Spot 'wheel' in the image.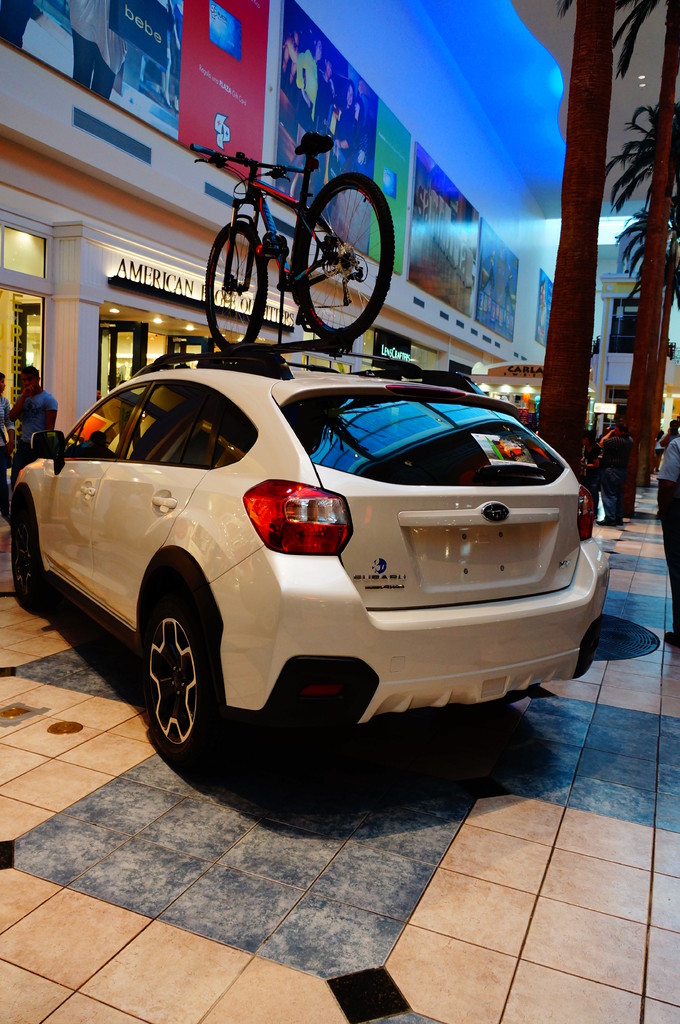
'wheel' found at l=139, t=589, r=220, b=782.
